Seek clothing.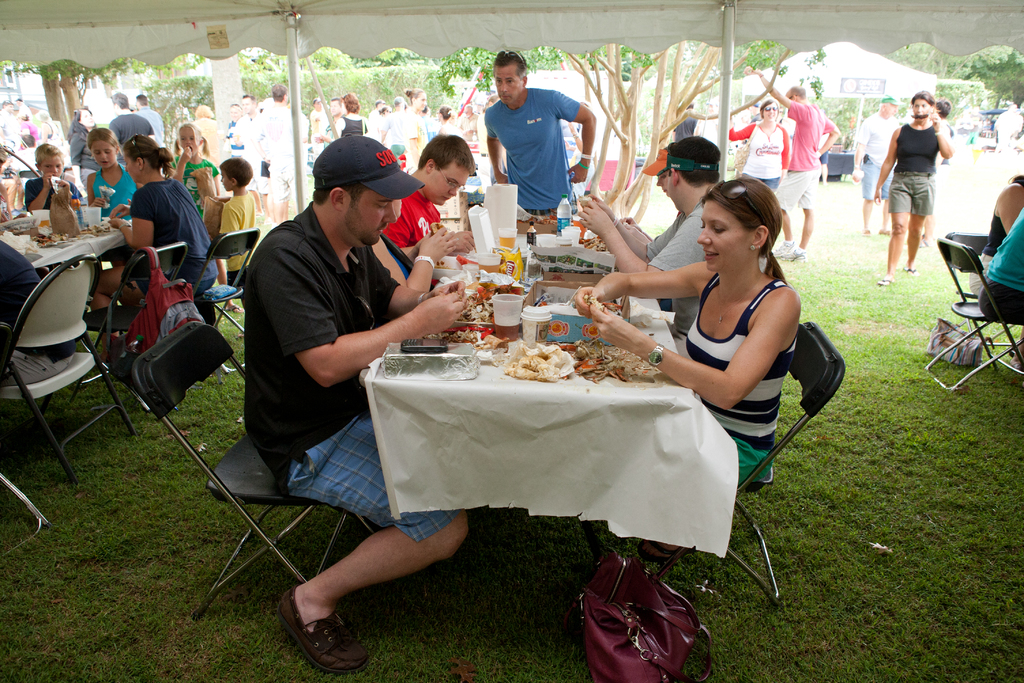
pyautogui.locateOnScreen(651, 197, 715, 356).
